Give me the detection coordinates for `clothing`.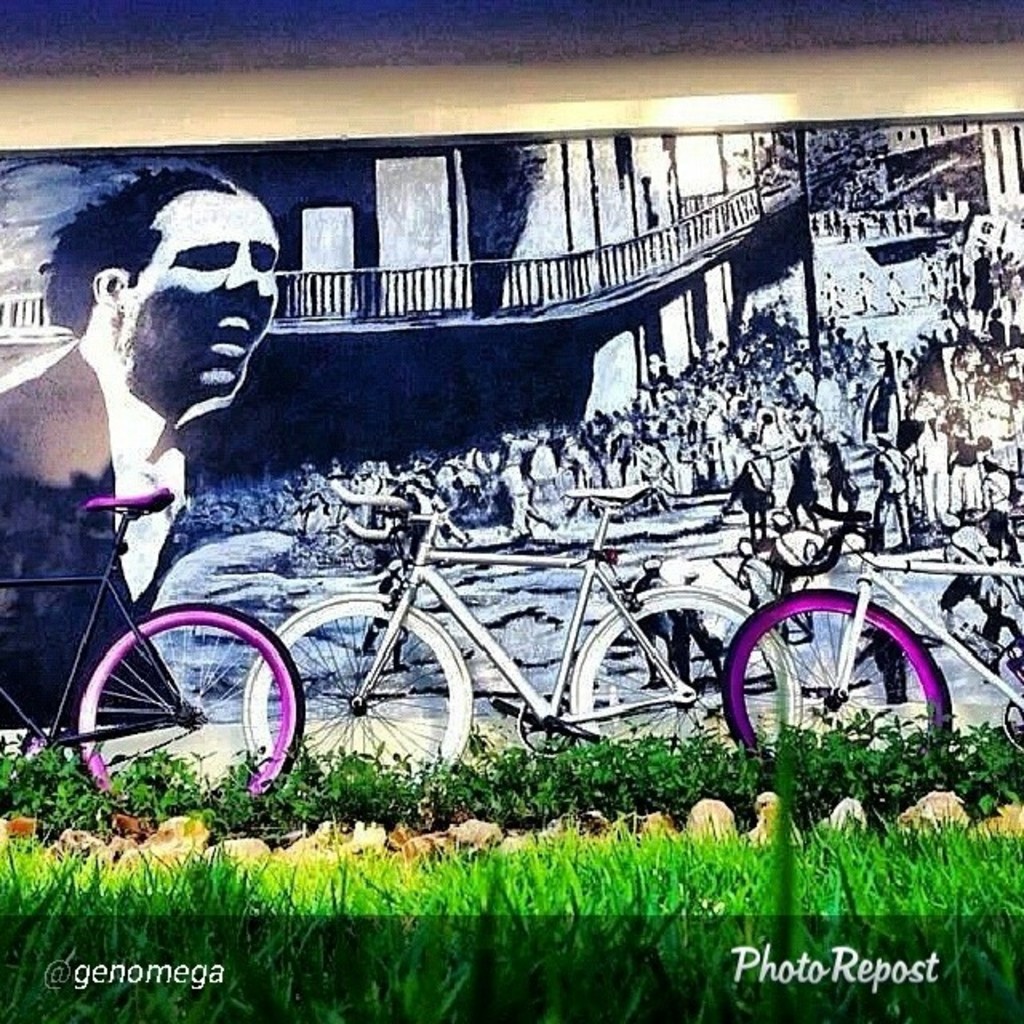
bbox(0, 346, 186, 725).
